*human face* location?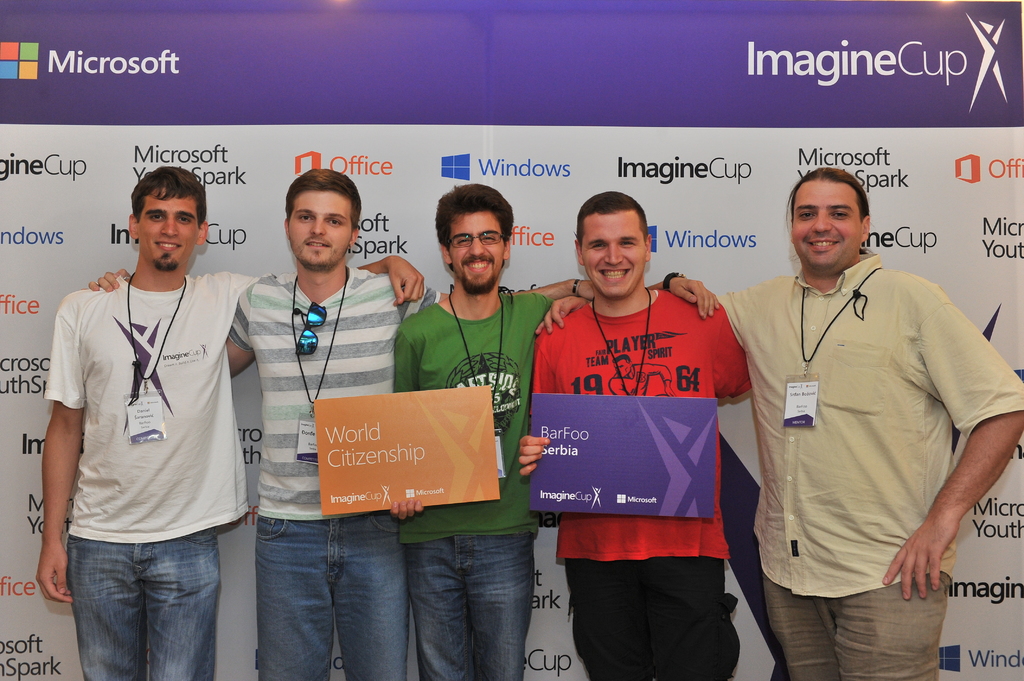
(x1=447, y1=211, x2=506, y2=288)
